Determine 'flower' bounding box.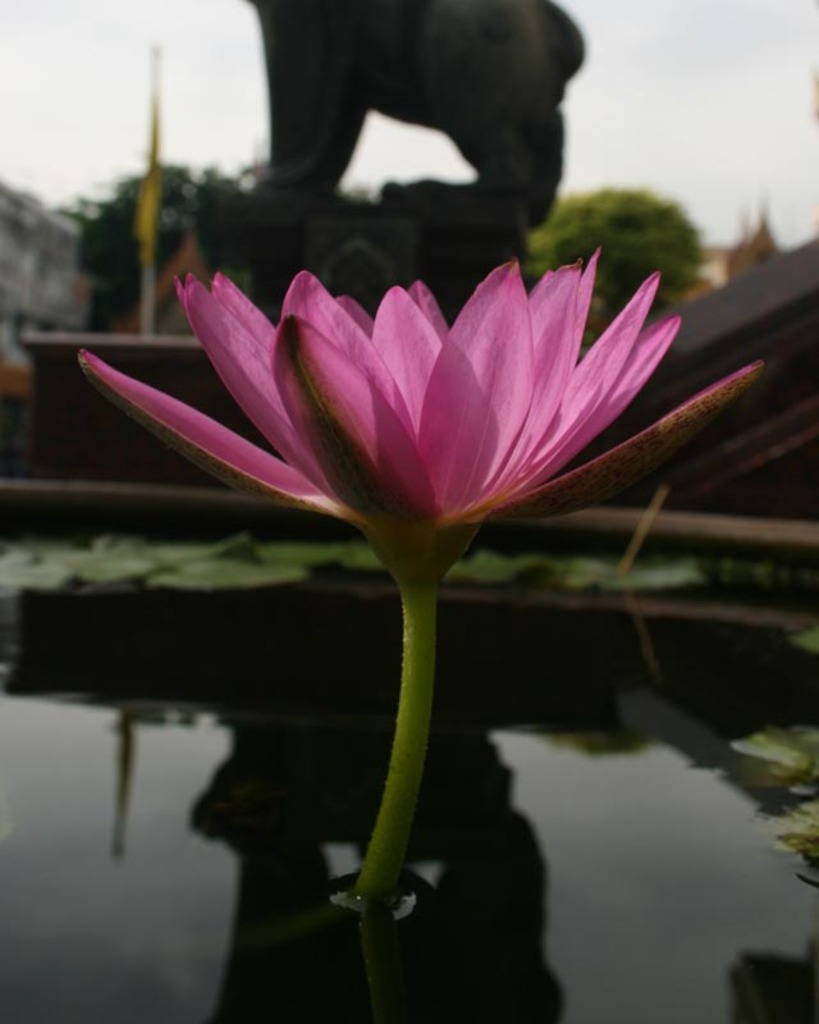
Determined: [63, 234, 733, 609].
